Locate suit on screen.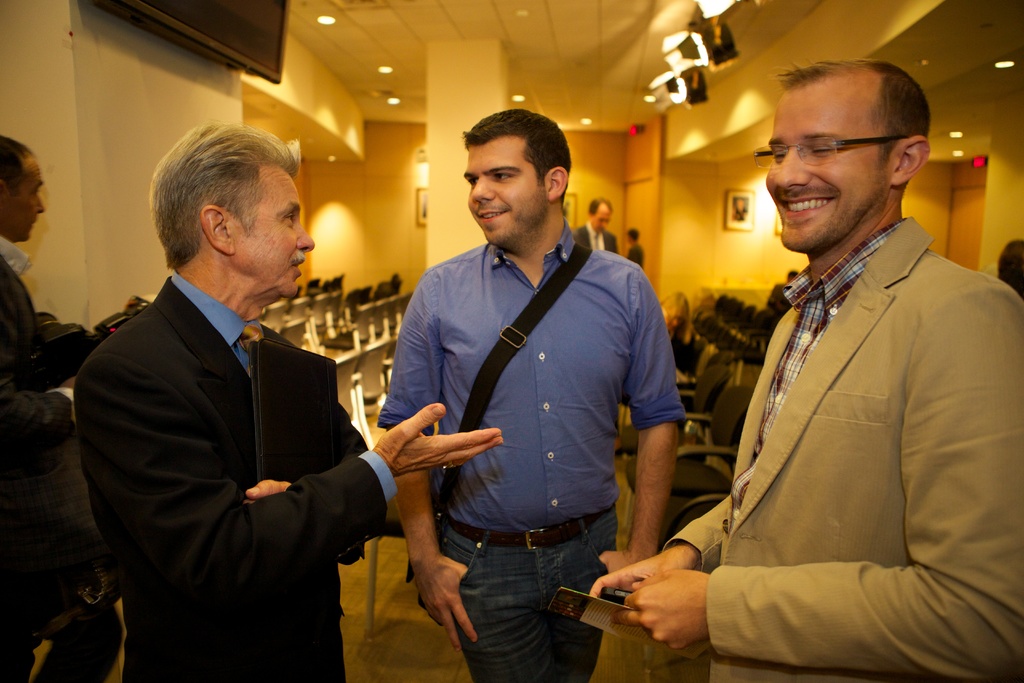
On screen at {"x1": 72, "y1": 265, "x2": 396, "y2": 682}.
